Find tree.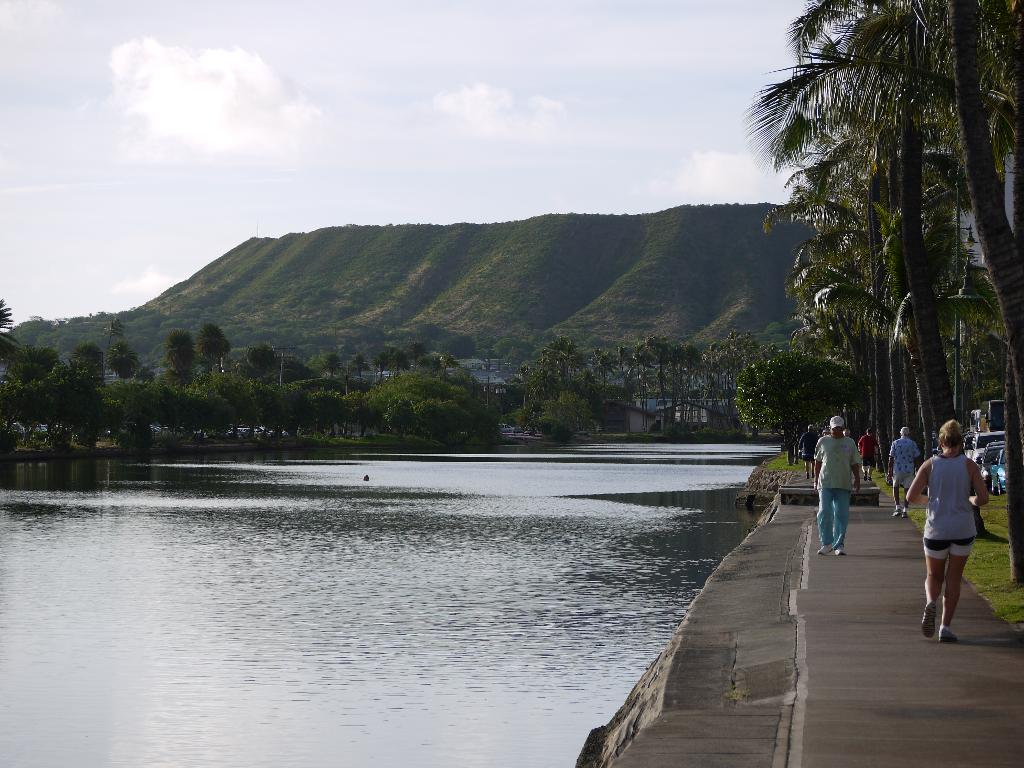
[left=337, top=387, right=371, bottom=440].
